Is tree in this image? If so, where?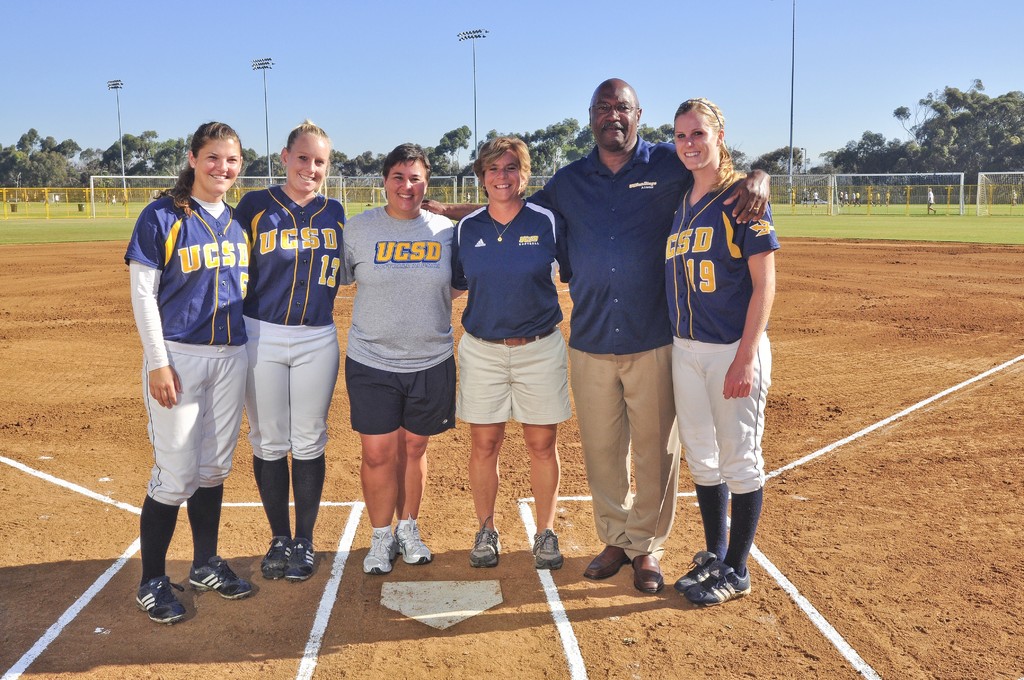
Yes, at <bbox>15, 124, 85, 167</bbox>.
